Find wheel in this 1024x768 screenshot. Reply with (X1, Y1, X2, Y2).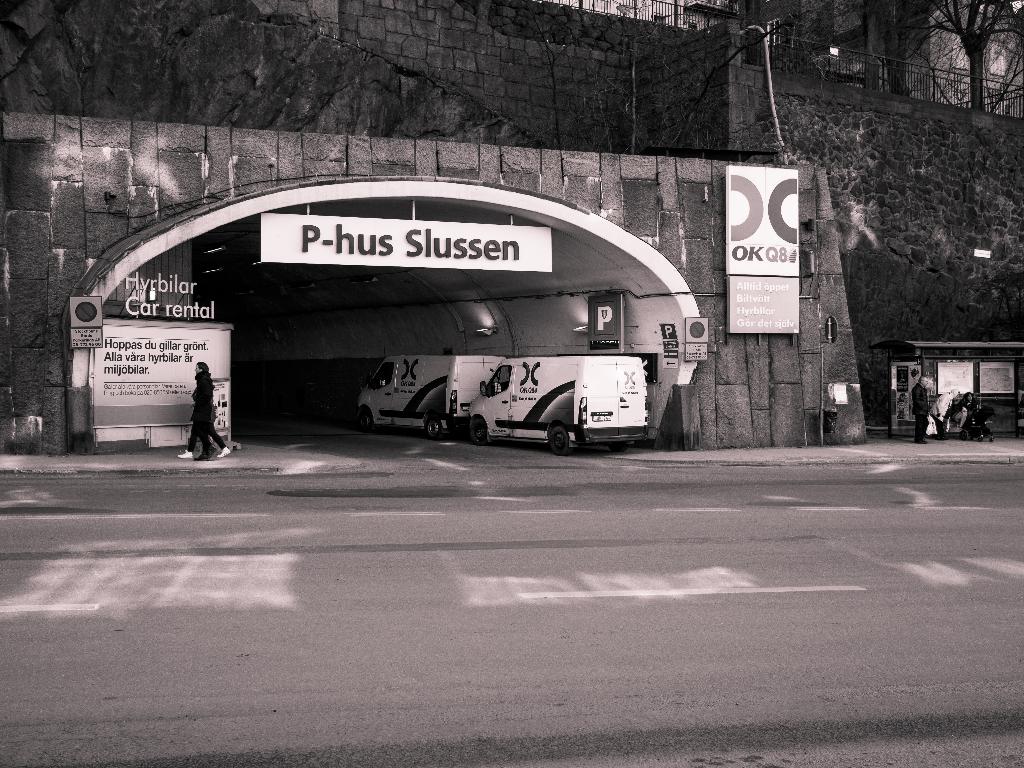
(986, 433, 995, 442).
